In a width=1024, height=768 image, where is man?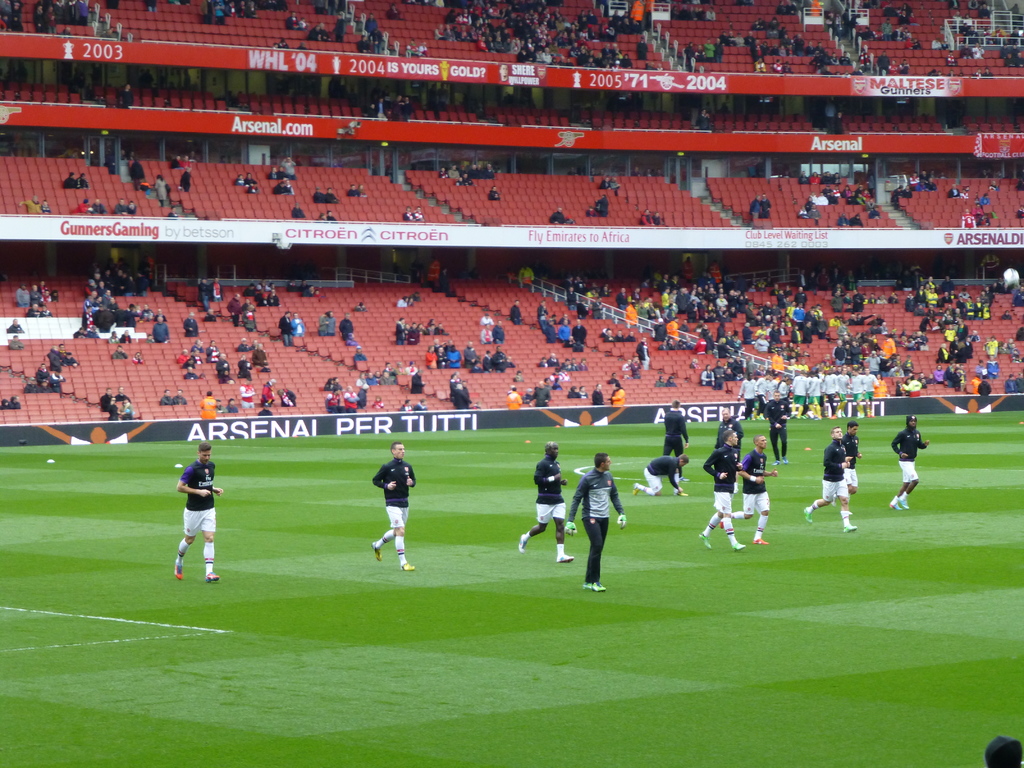
[703,112,706,125].
